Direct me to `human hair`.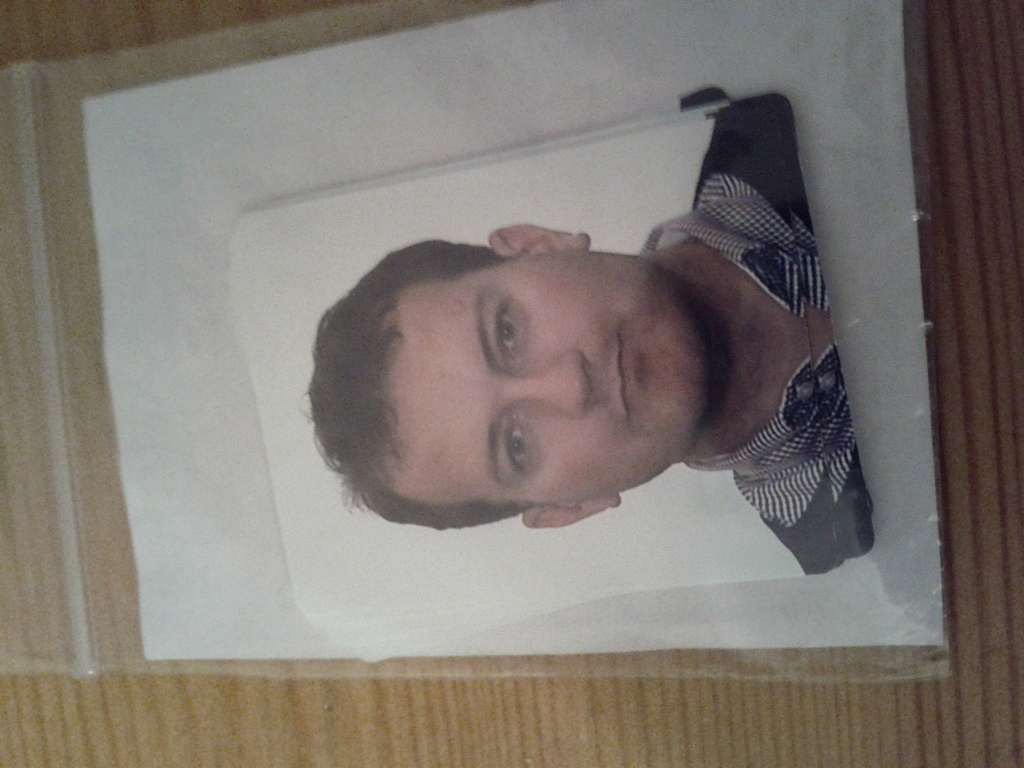
Direction: [292,239,533,532].
